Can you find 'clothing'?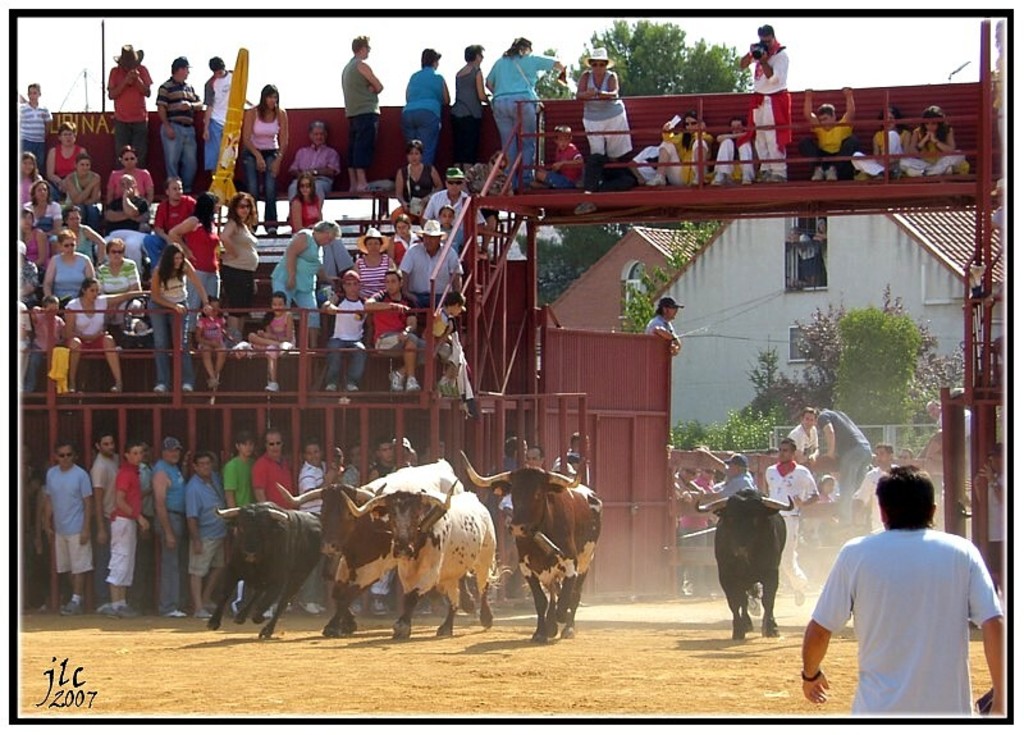
Yes, bounding box: box(716, 131, 755, 175).
